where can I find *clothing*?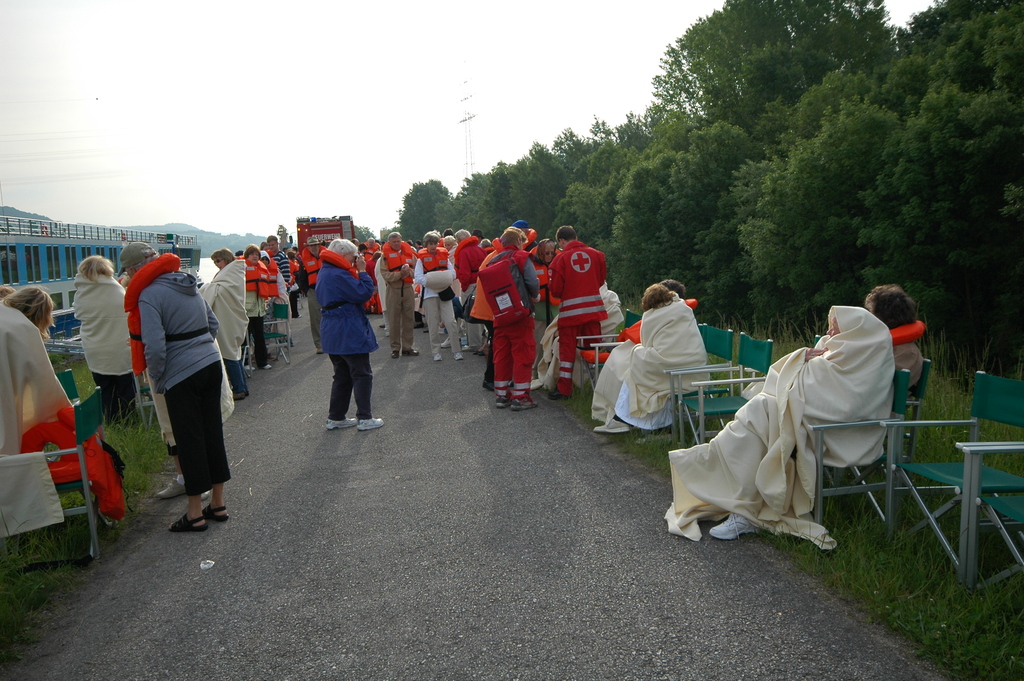
You can find it at <bbox>890, 341, 920, 398</bbox>.
